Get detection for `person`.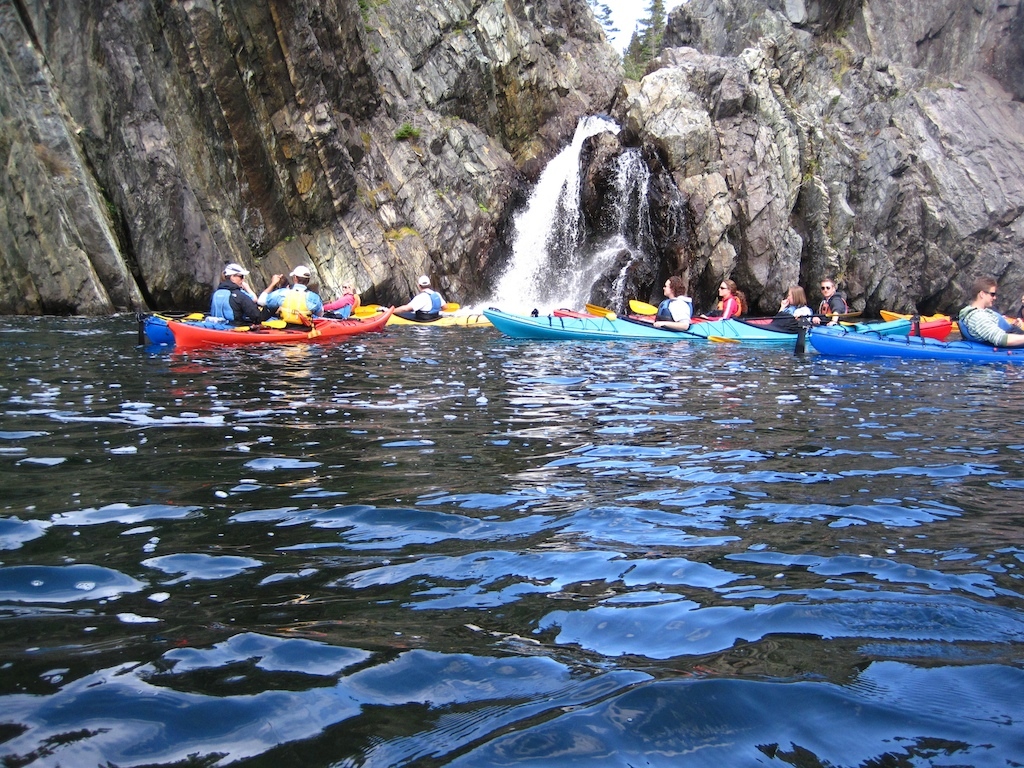
Detection: (210, 267, 276, 330).
